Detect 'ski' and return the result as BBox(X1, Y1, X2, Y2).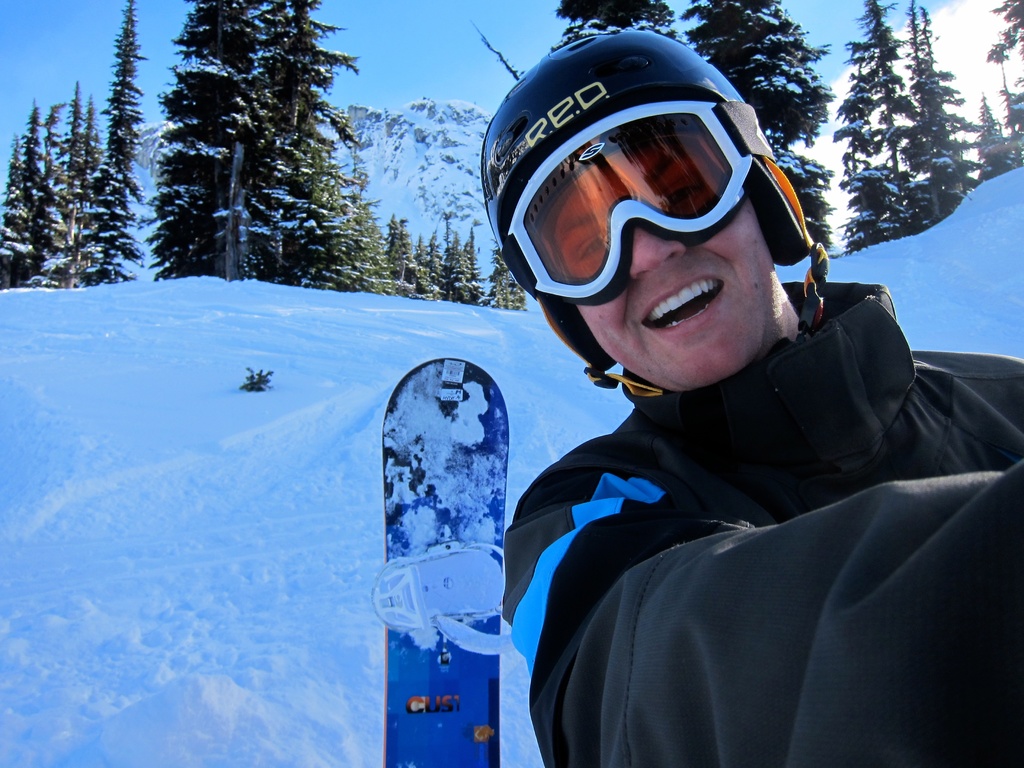
BBox(390, 394, 543, 751).
